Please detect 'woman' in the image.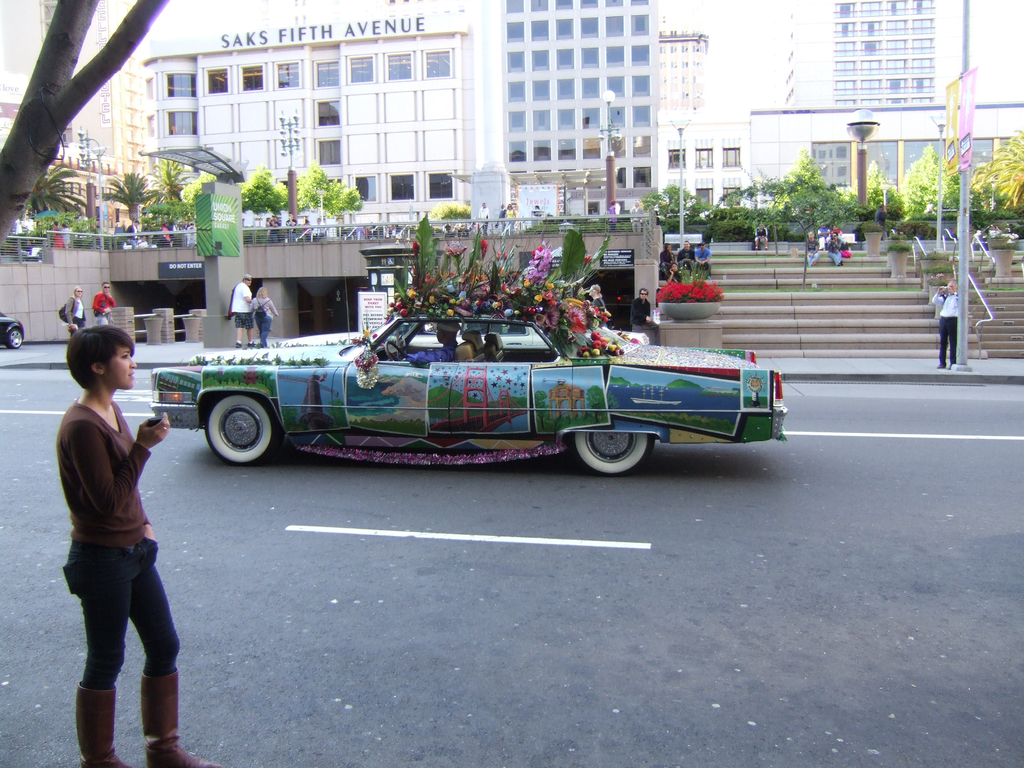
crop(664, 261, 686, 288).
